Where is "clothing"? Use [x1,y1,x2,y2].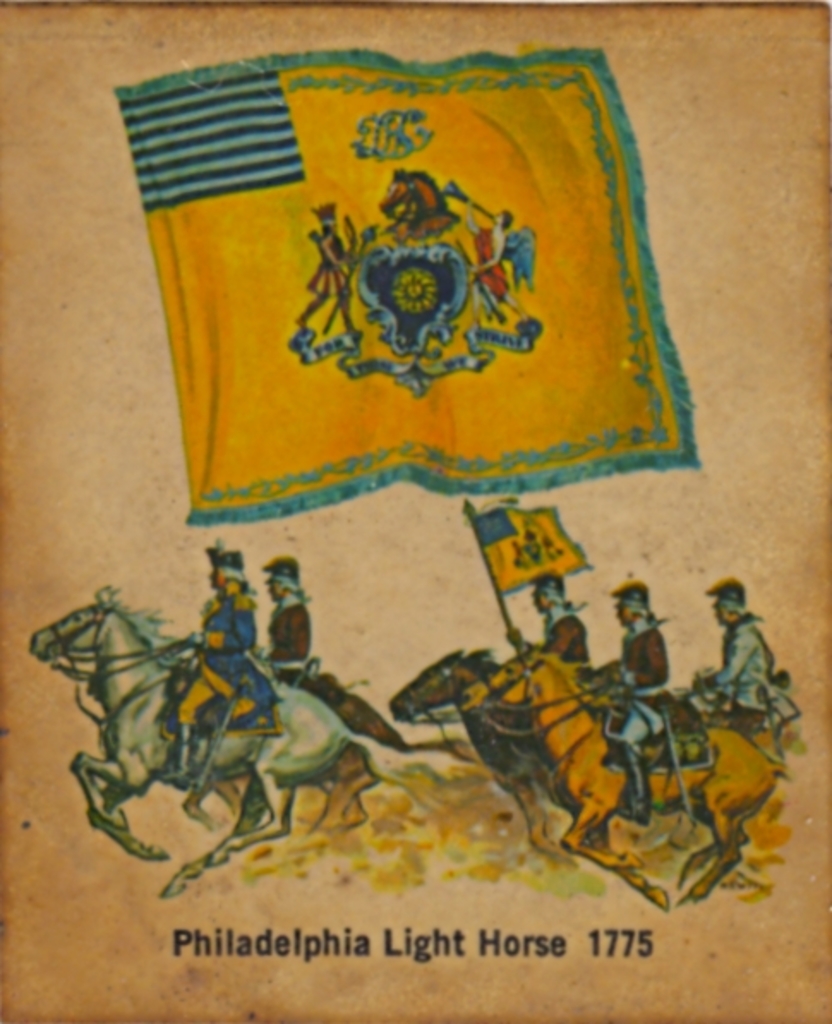
[268,593,314,672].
